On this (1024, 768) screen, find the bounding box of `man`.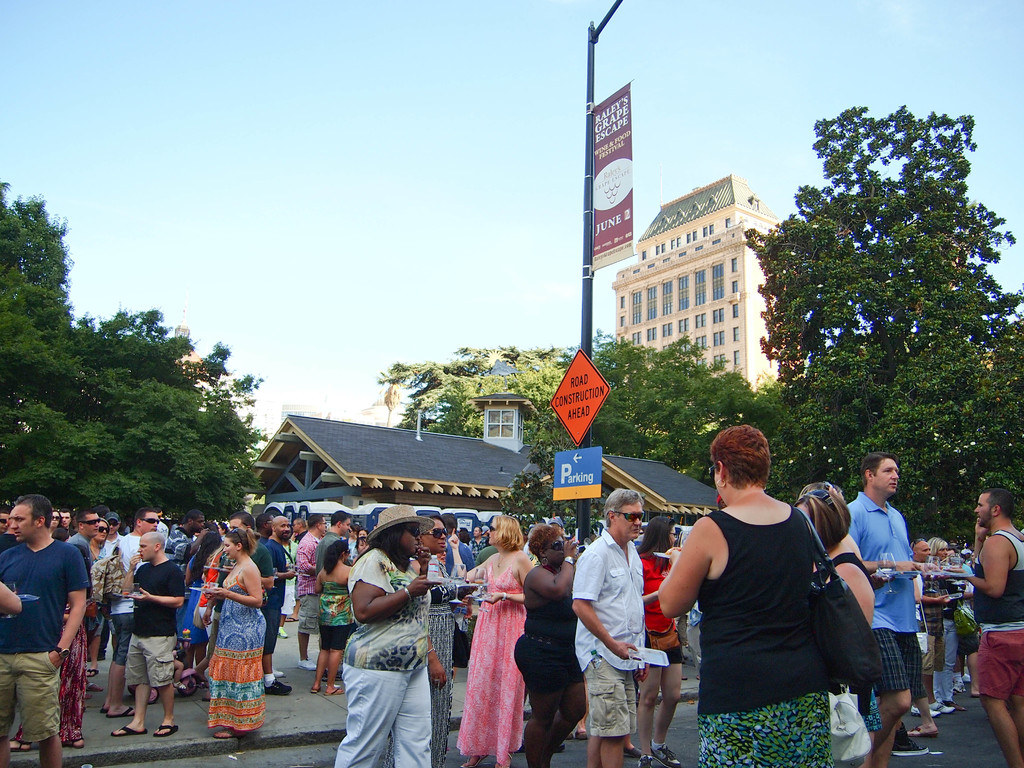
Bounding box: (x1=313, y1=515, x2=360, y2=582).
